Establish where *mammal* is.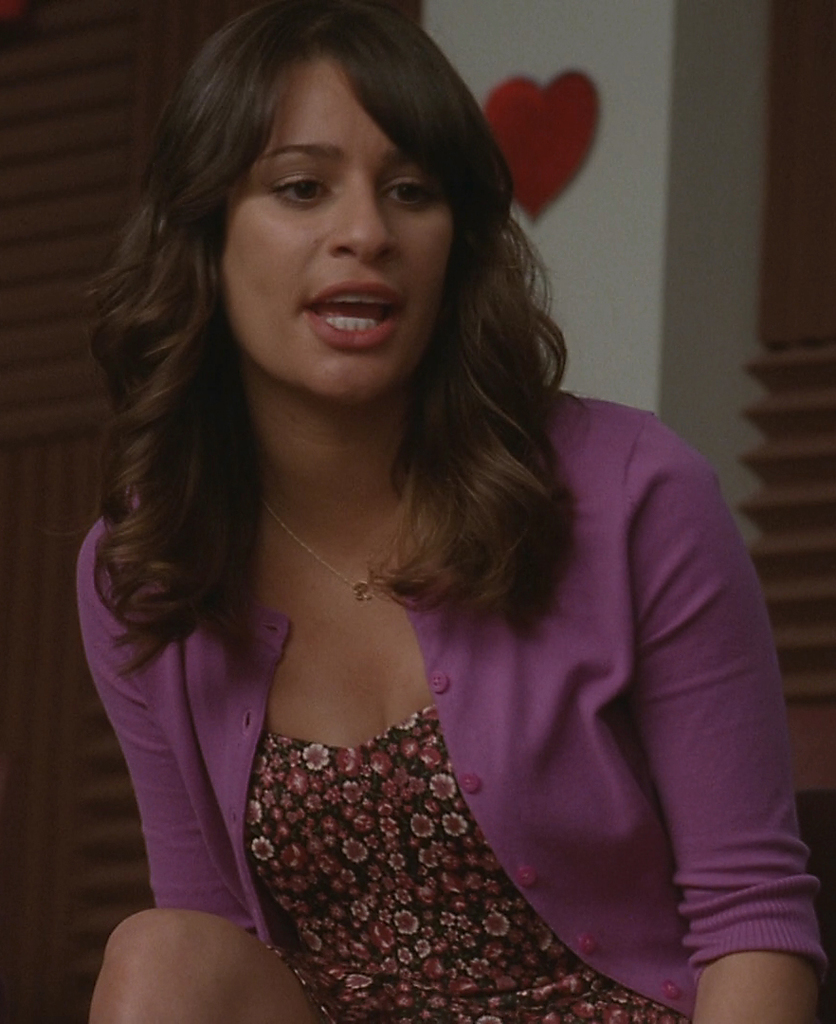
Established at detection(20, 0, 790, 1011).
